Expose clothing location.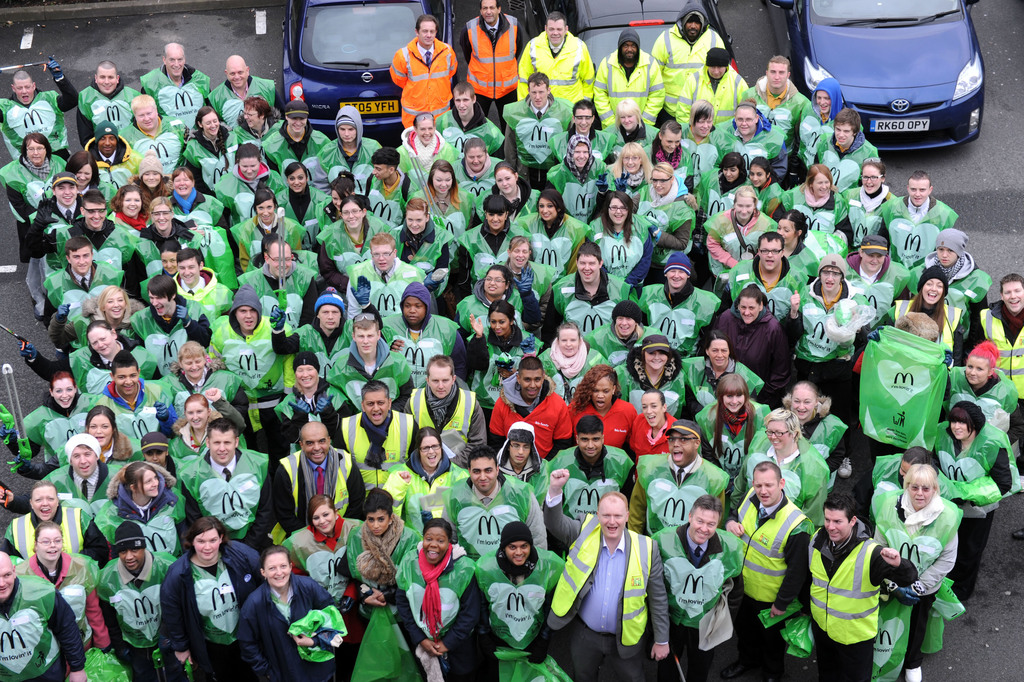
Exposed at <box>510,26,584,101</box>.
